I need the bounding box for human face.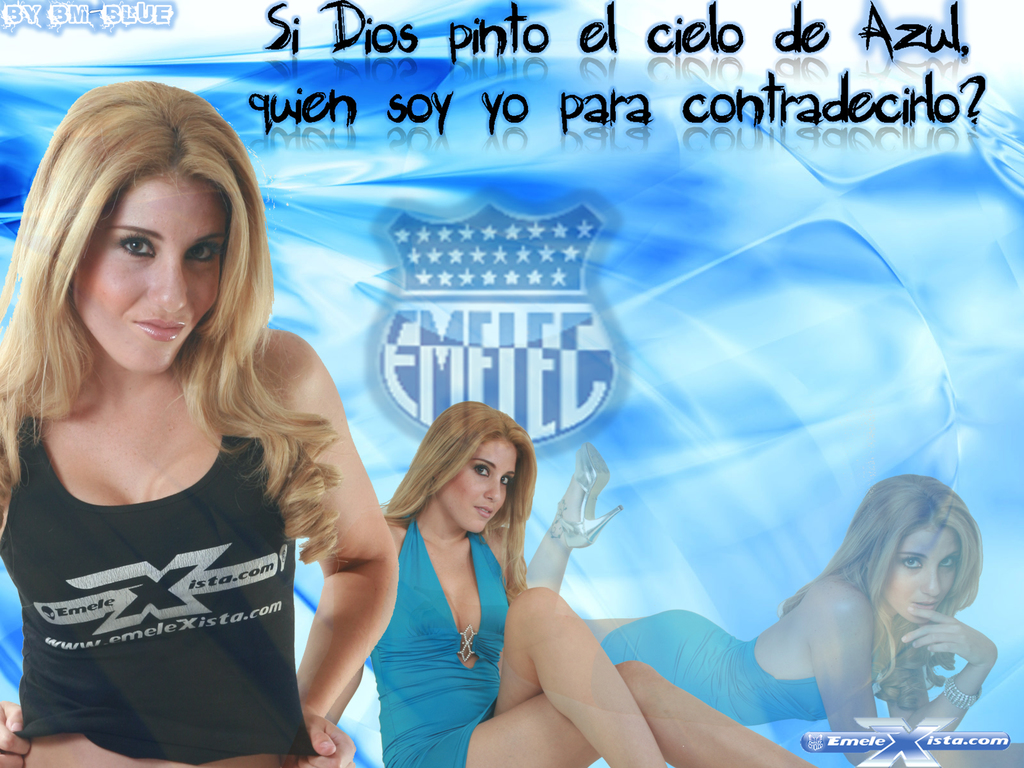
Here it is: 72 181 215 376.
